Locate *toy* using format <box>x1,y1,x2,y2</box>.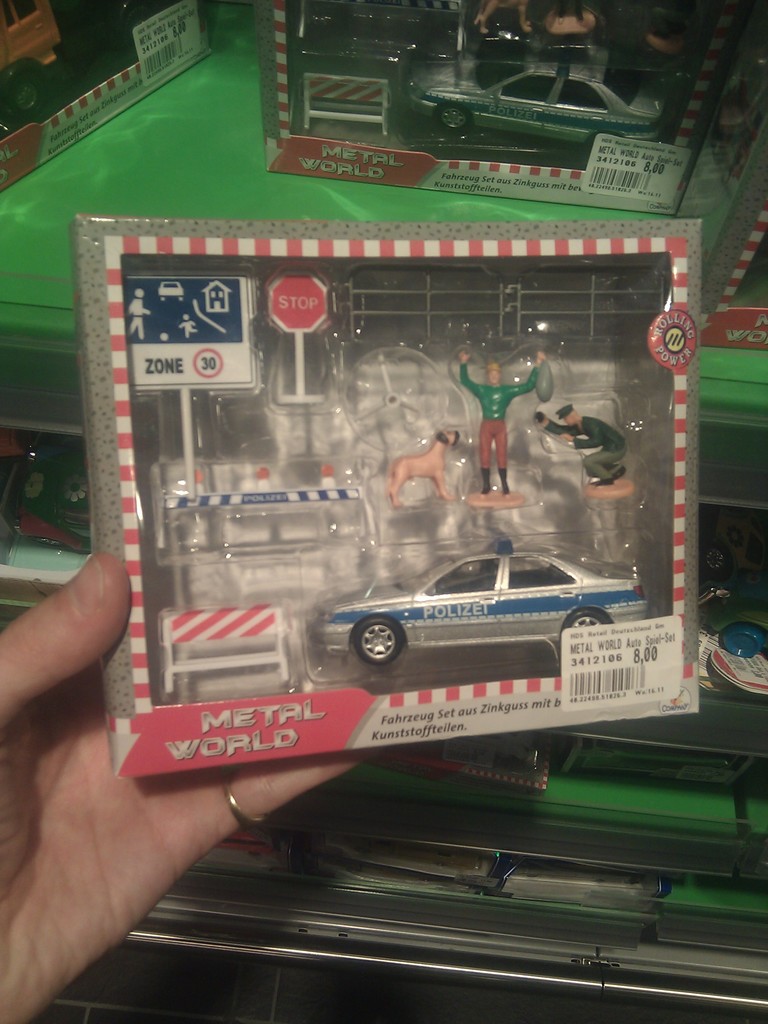
<box>309,543,652,676</box>.
